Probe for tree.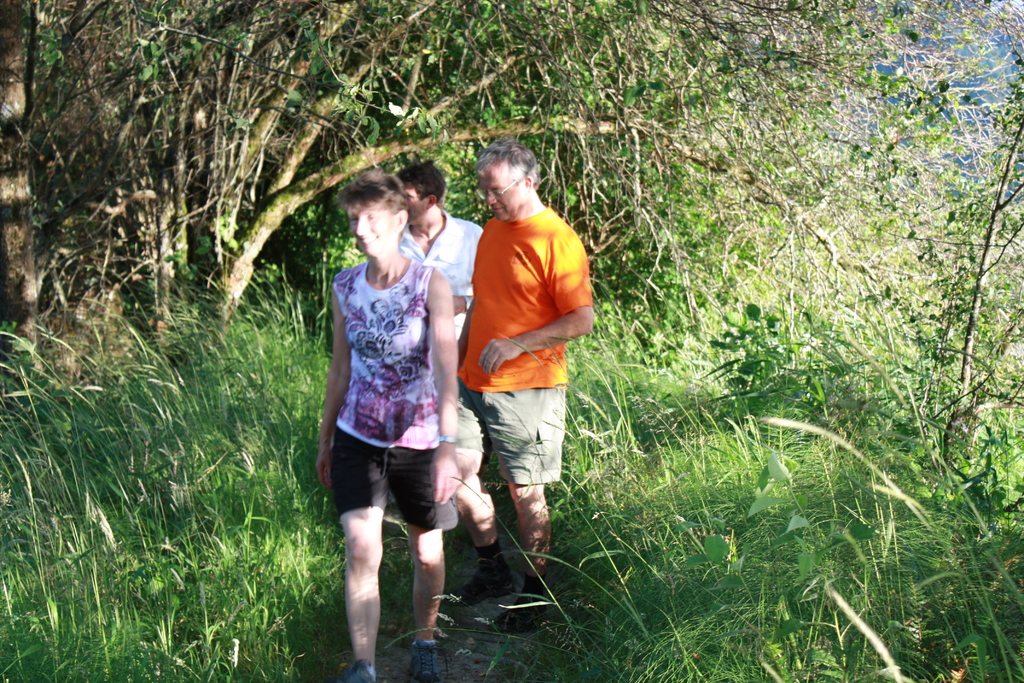
Probe result: <bbox>0, 0, 920, 361</bbox>.
